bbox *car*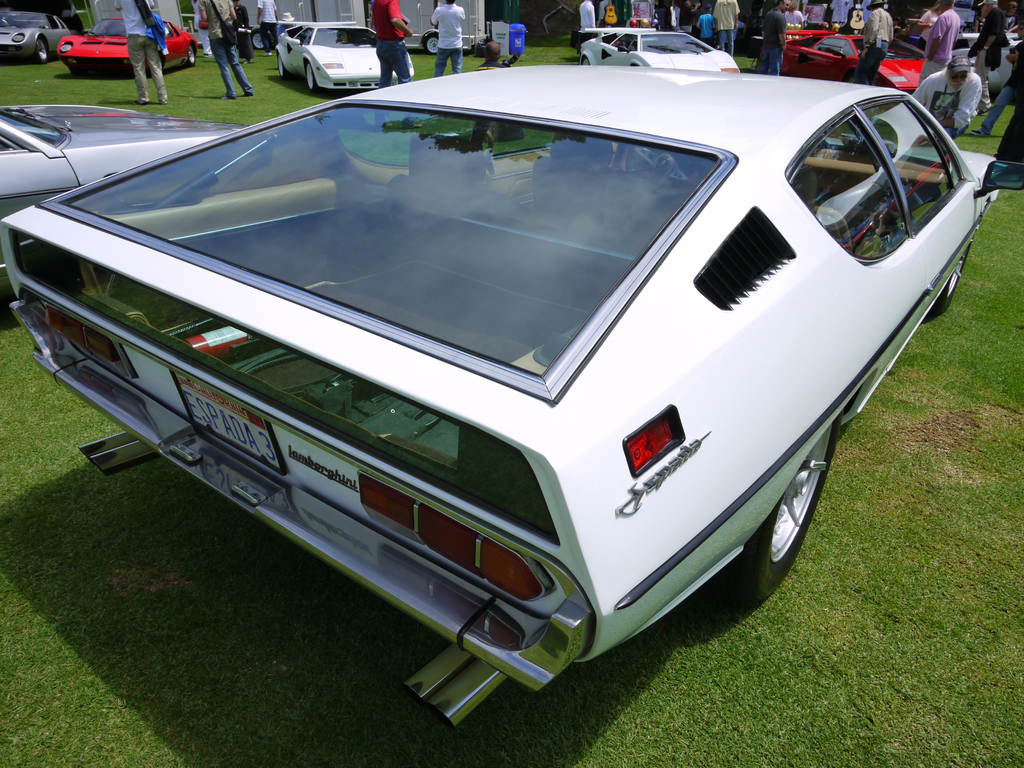
left=0, top=105, right=276, bottom=298
